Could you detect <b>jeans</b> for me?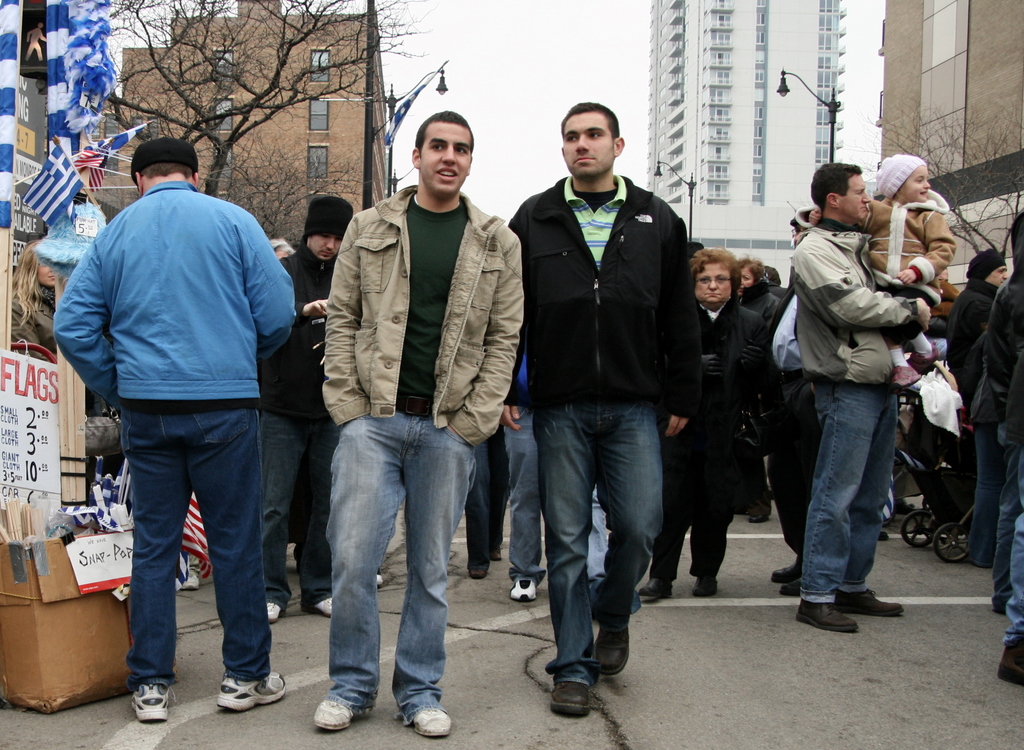
Detection result: 326/419/477/726.
